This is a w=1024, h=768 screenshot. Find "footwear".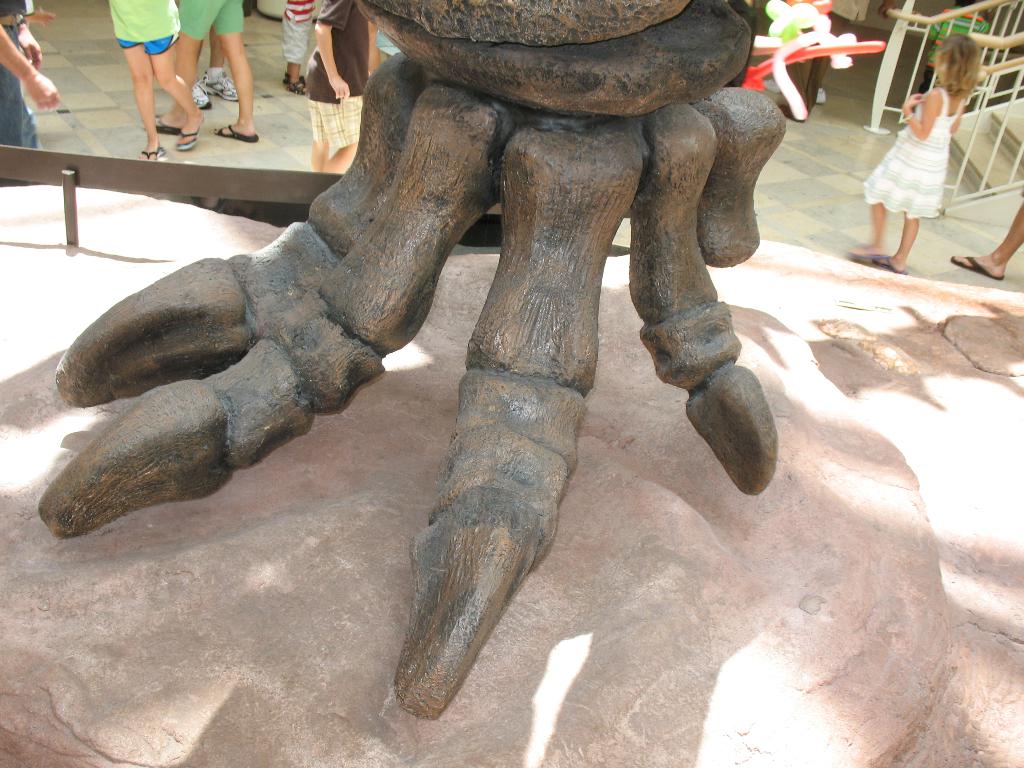
Bounding box: BBox(216, 124, 260, 145).
